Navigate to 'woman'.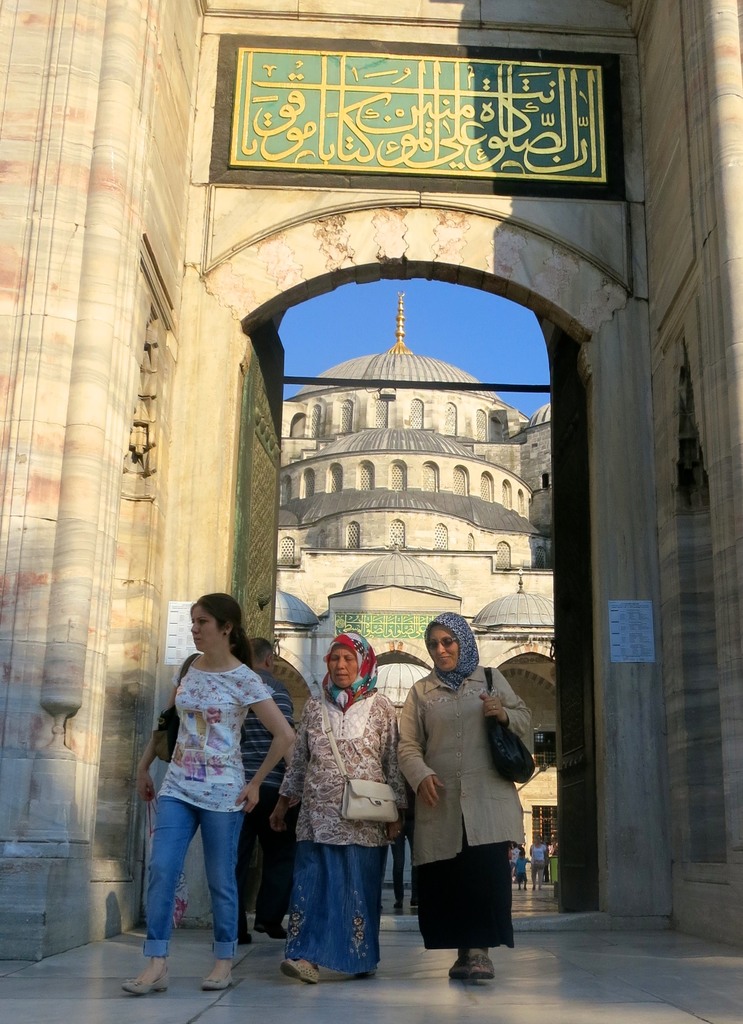
Navigation target: locate(125, 593, 291, 991).
